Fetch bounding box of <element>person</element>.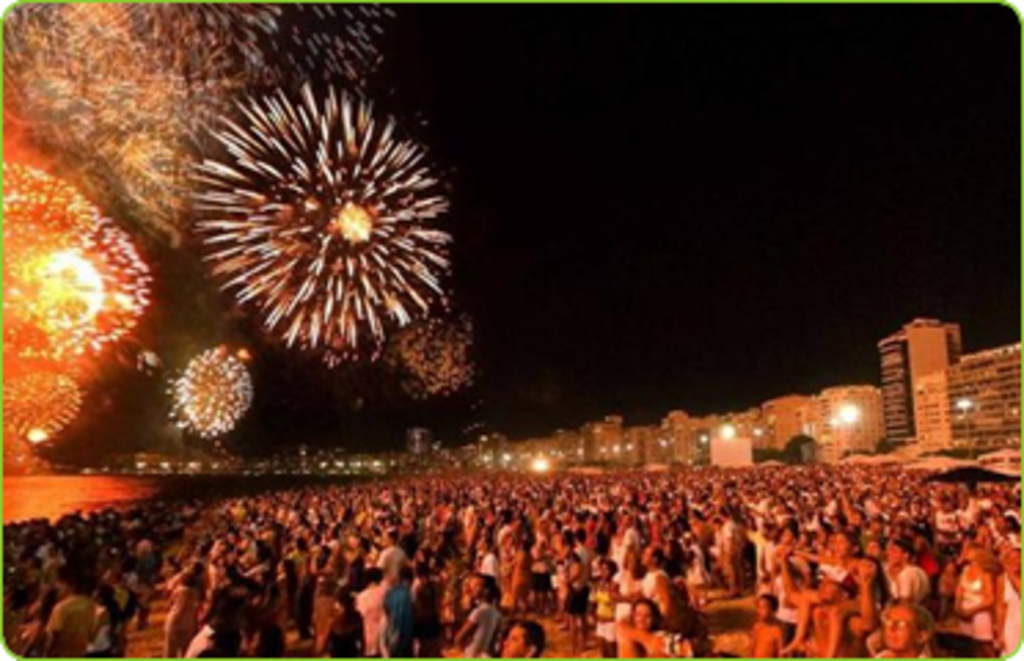
Bbox: pyautogui.locateOnScreen(873, 595, 939, 658).
